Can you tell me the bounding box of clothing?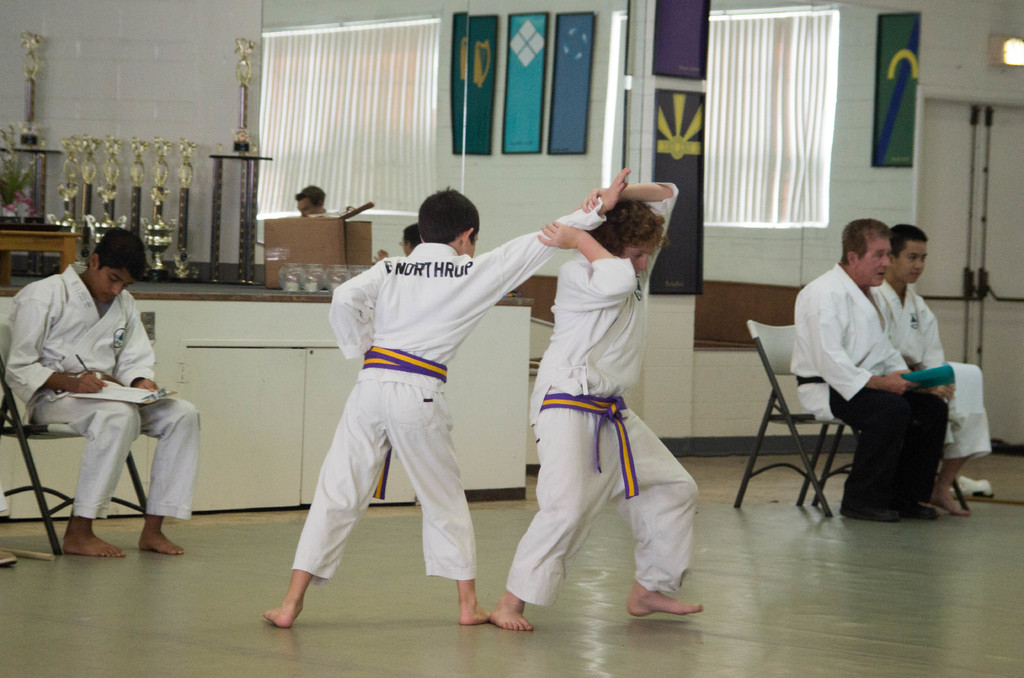
329/213/603/375.
